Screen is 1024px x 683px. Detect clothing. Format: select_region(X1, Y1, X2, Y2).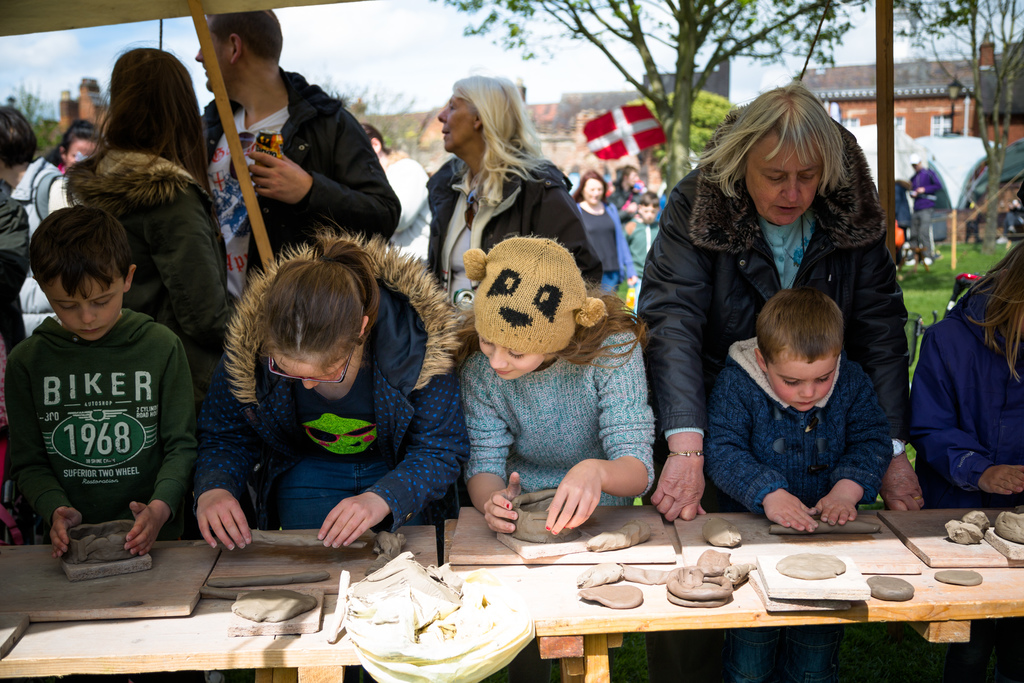
select_region(198, 238, 476, 556).
